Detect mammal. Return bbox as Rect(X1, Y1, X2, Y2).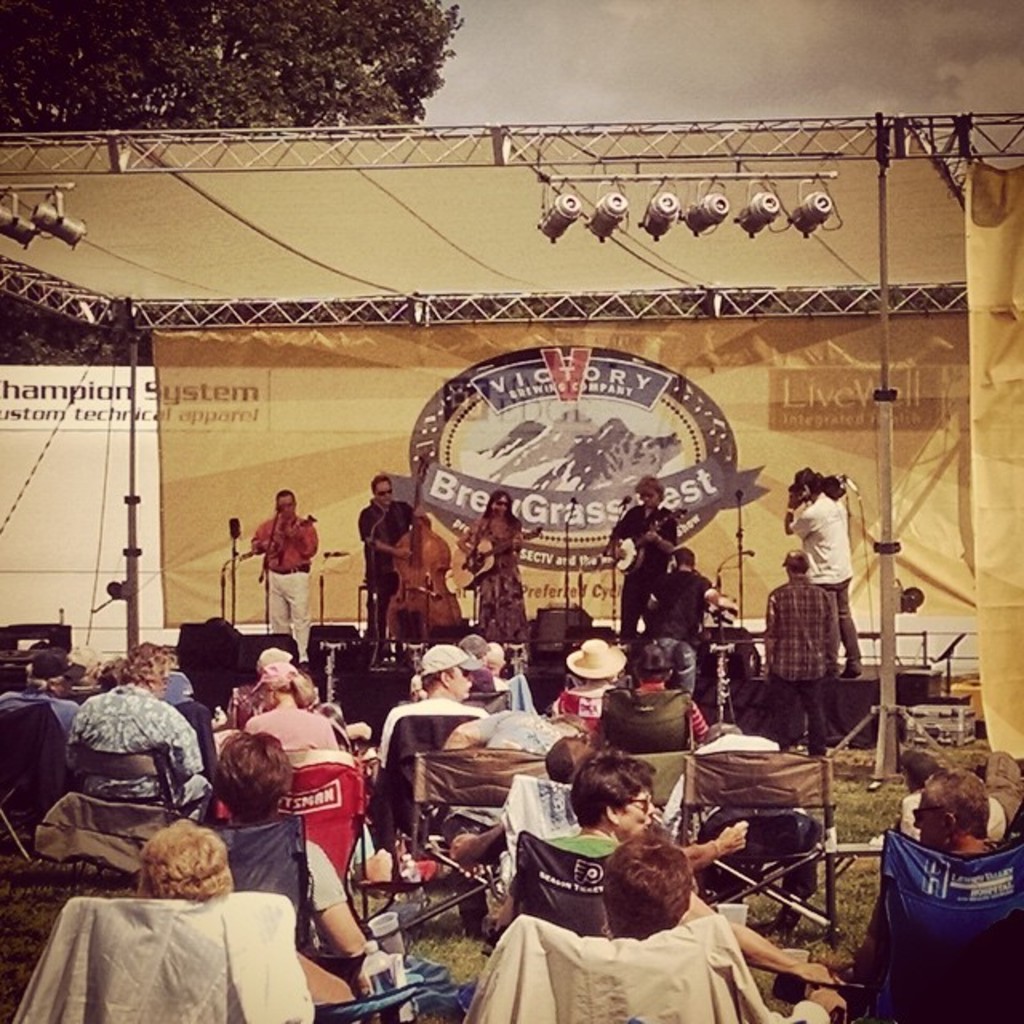
Rect(915, 760, 994, 859).
